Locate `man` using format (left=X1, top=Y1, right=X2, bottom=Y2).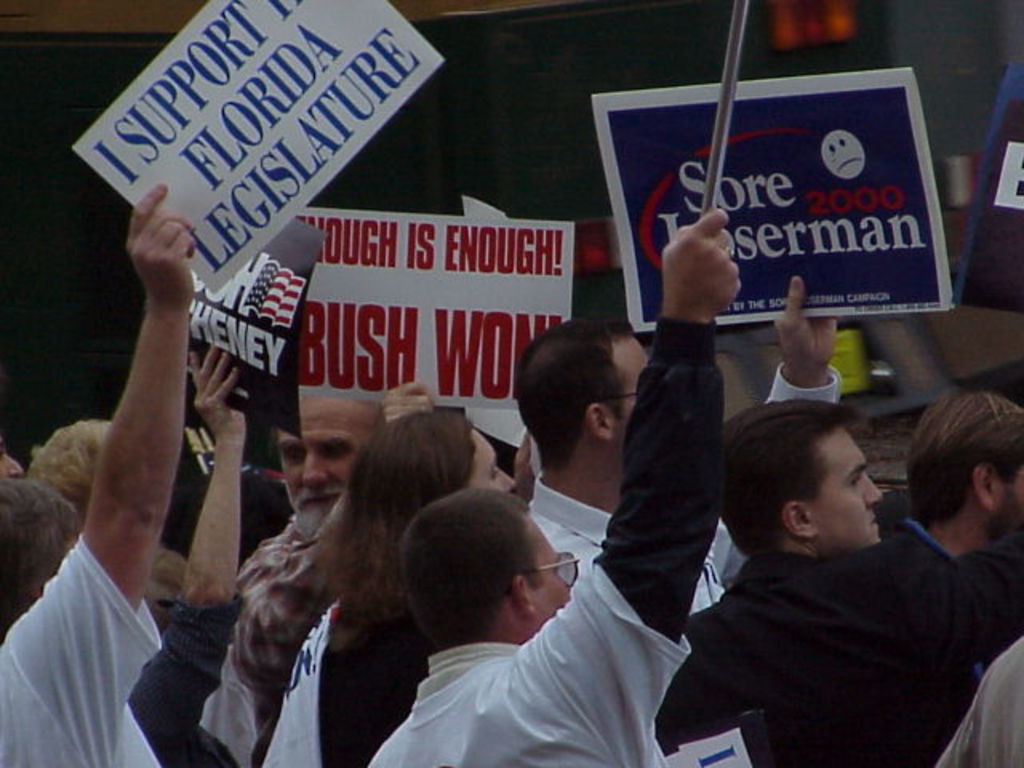
(left=662, top=389, right=1022, bottom=763).
